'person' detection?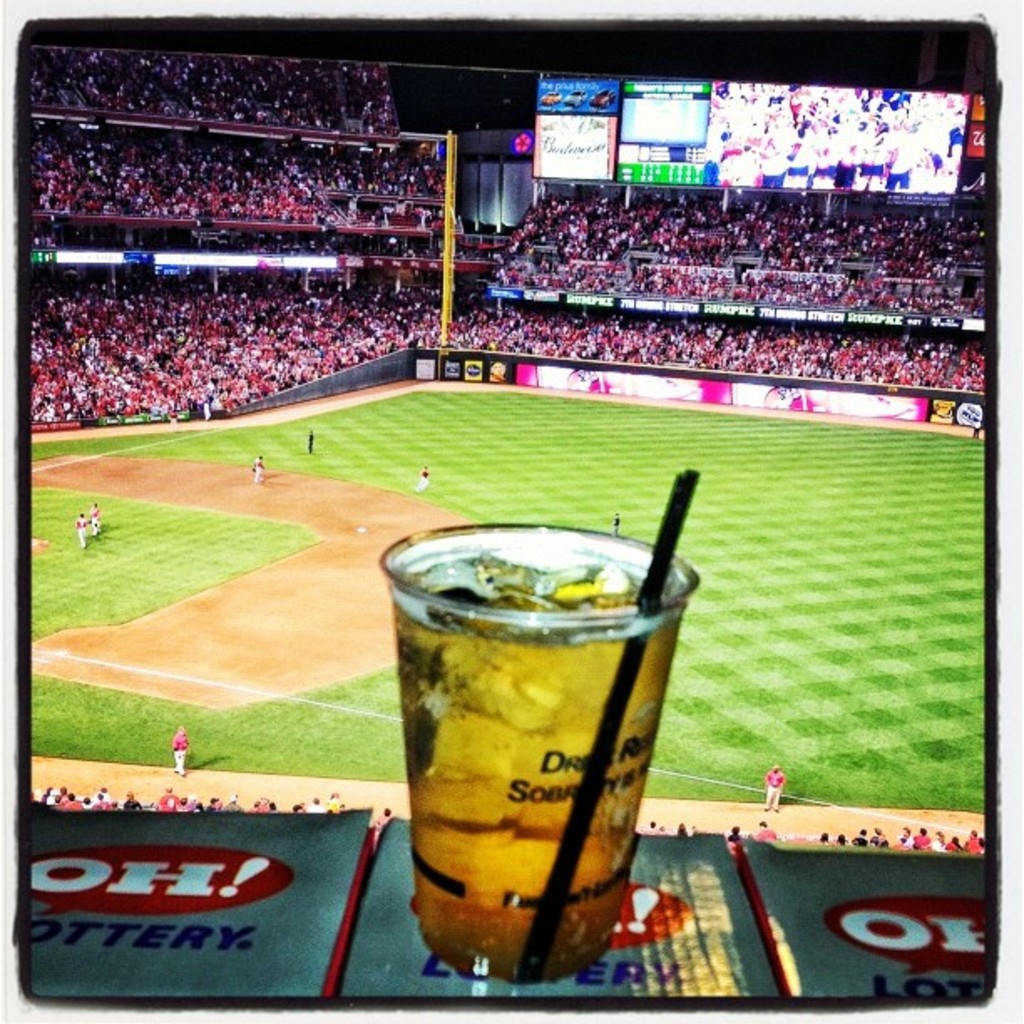
bbox=(172, 726, 189, 776)
